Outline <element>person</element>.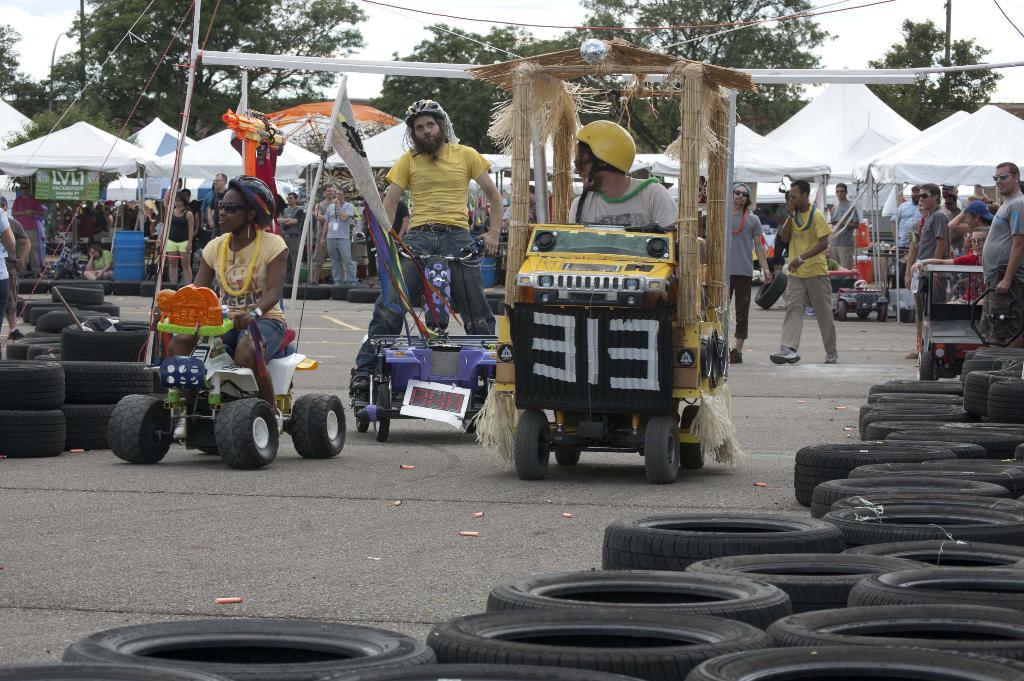
Outline: locate(979, 161, 1023, 345).
